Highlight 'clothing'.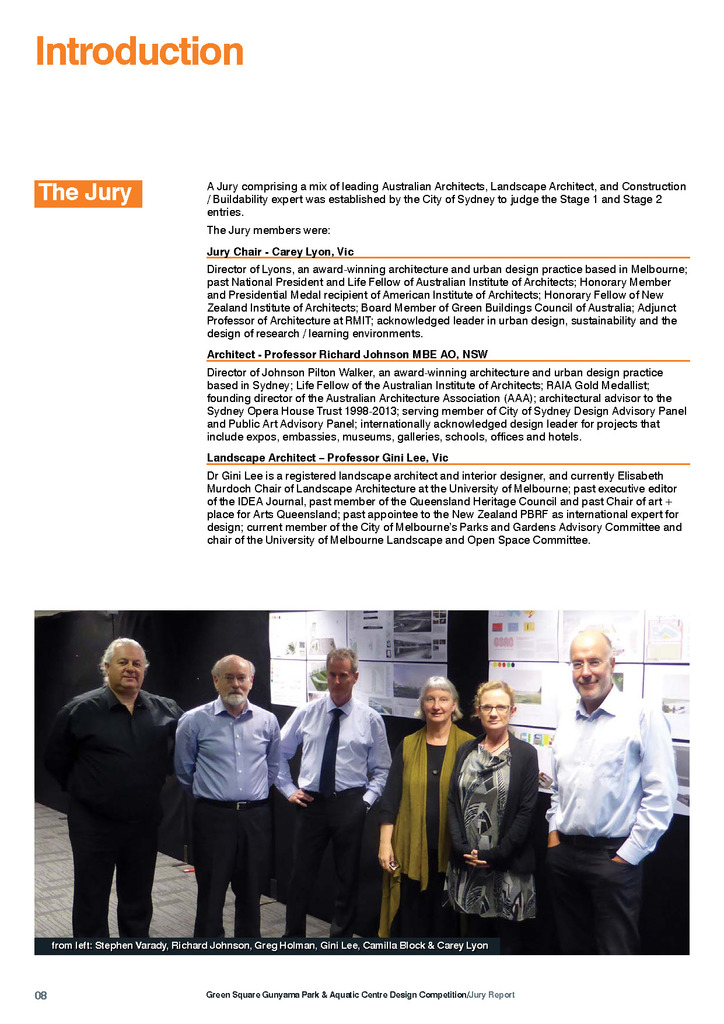
Highlighted region: <box>176,690,283,938</box>.
